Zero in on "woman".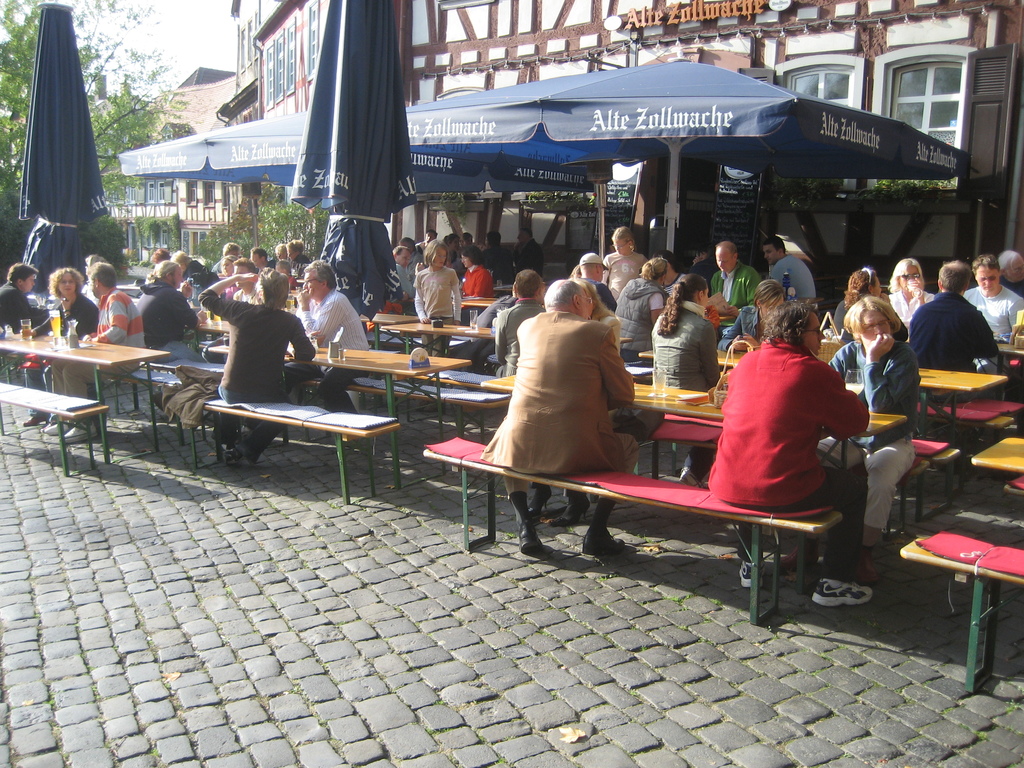
Zeroed in: 217 254 238 296.
